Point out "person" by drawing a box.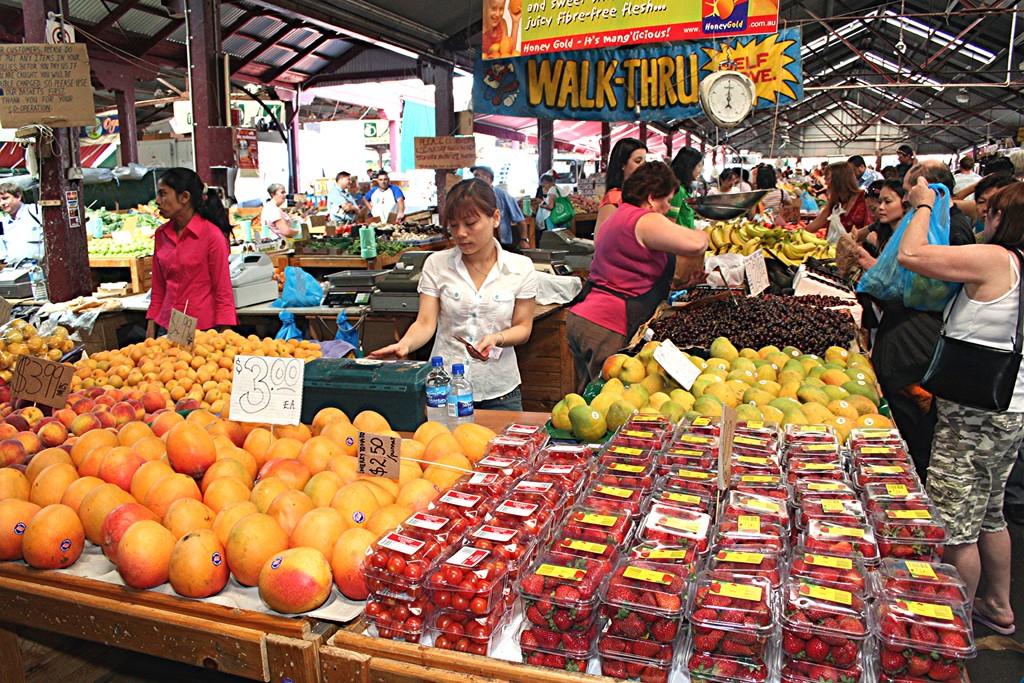
BBox(257, 181, 300, 237).
